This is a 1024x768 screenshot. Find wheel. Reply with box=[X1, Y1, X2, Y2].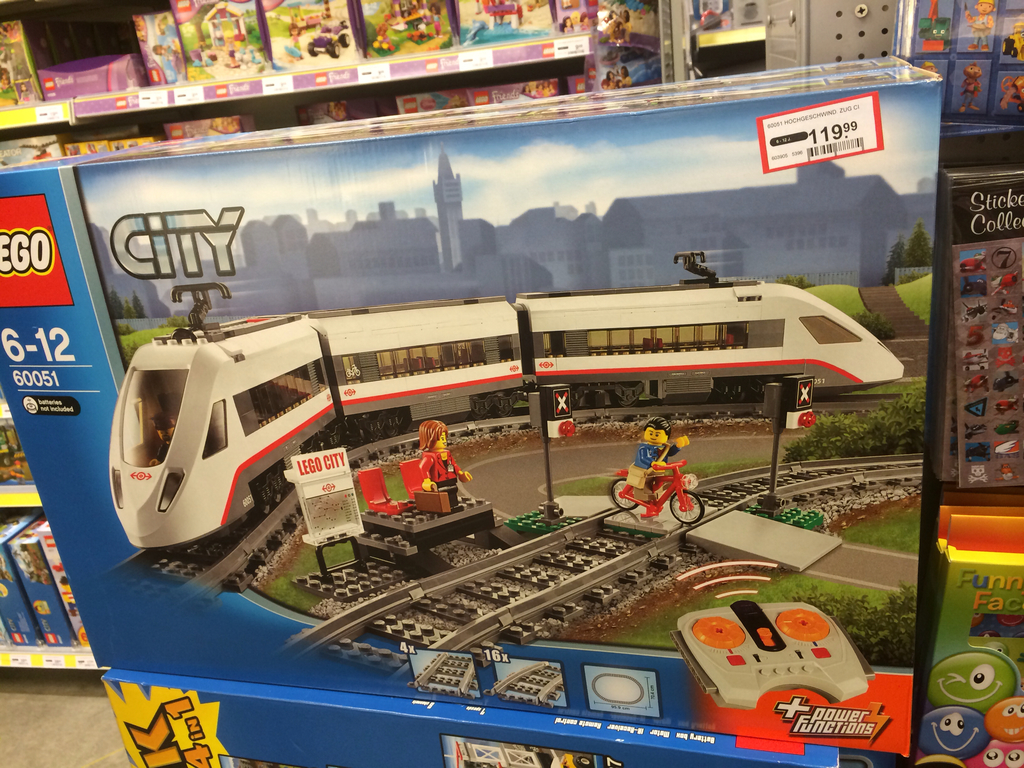
box=[724, 383, 746, 402].
